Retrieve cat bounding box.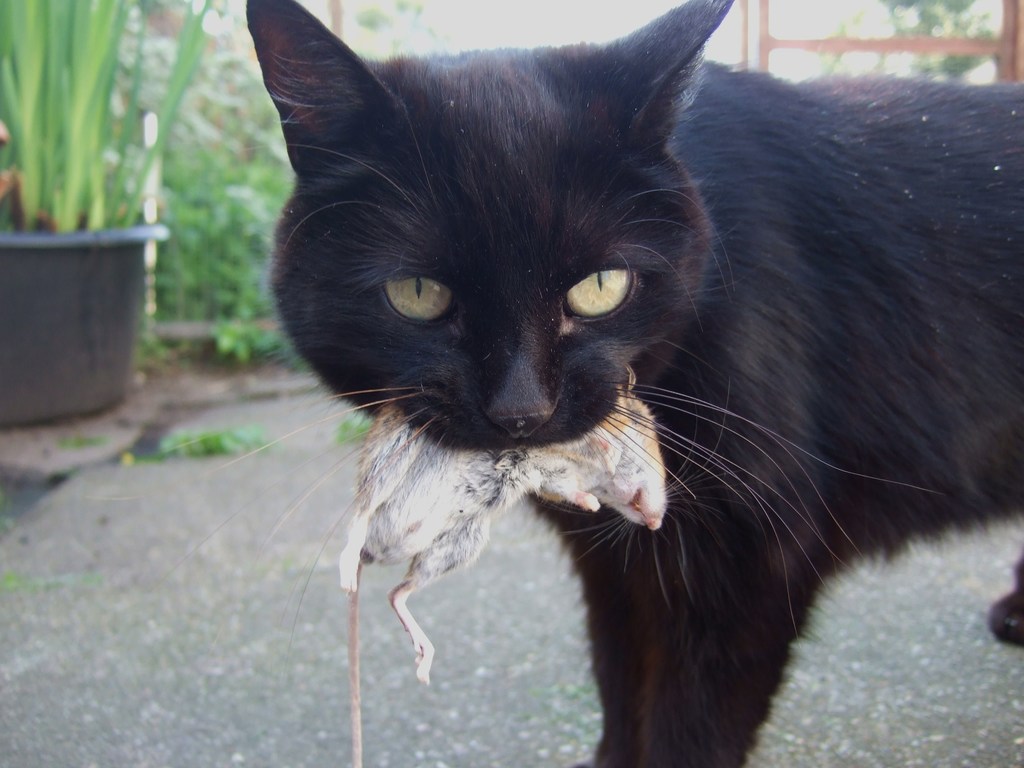
Bounding box: 63, 0, 1023, 767.
